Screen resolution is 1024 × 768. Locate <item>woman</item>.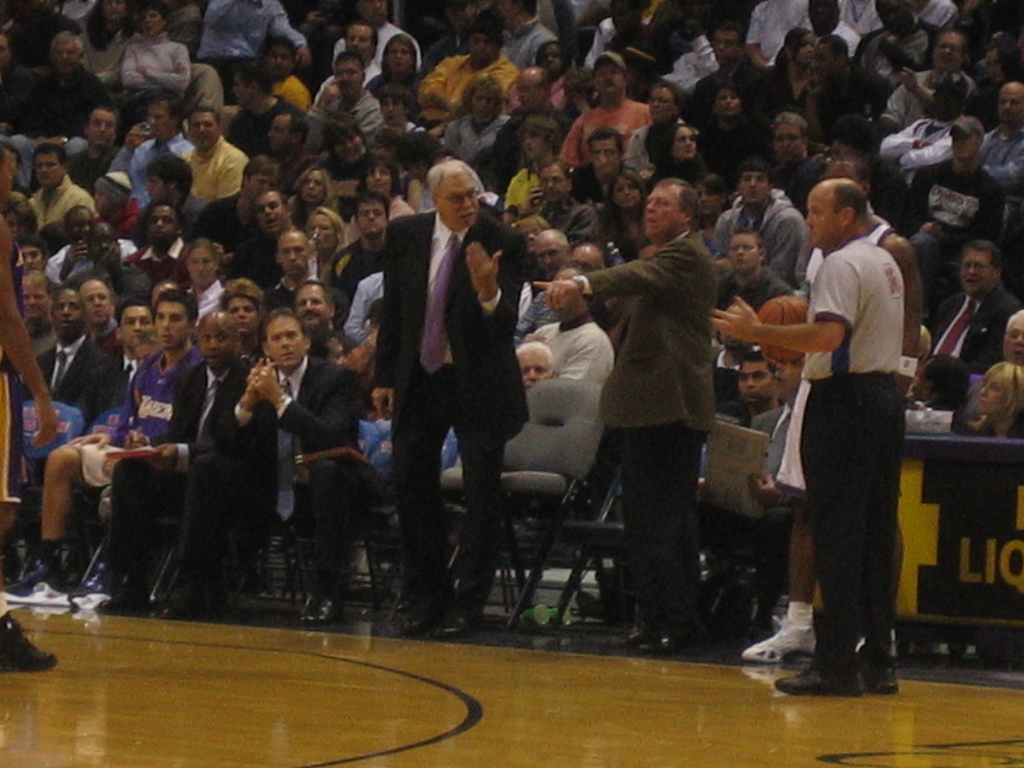
[432,79,524,179].
